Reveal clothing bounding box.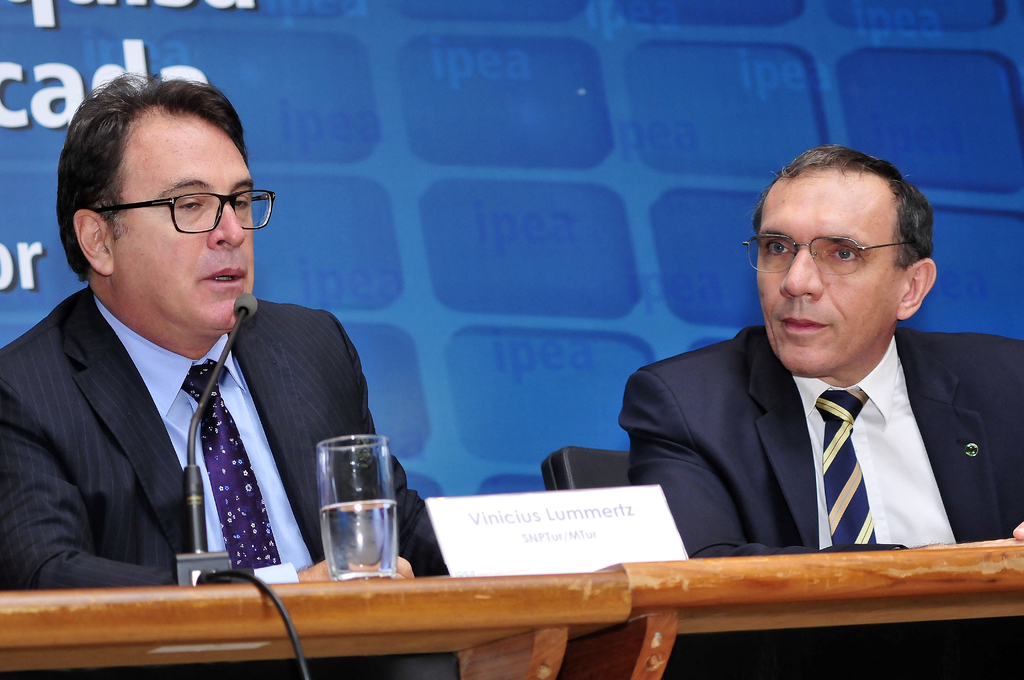
Revealed: <bbox>614, 286, 1012, 587</bbox>.
